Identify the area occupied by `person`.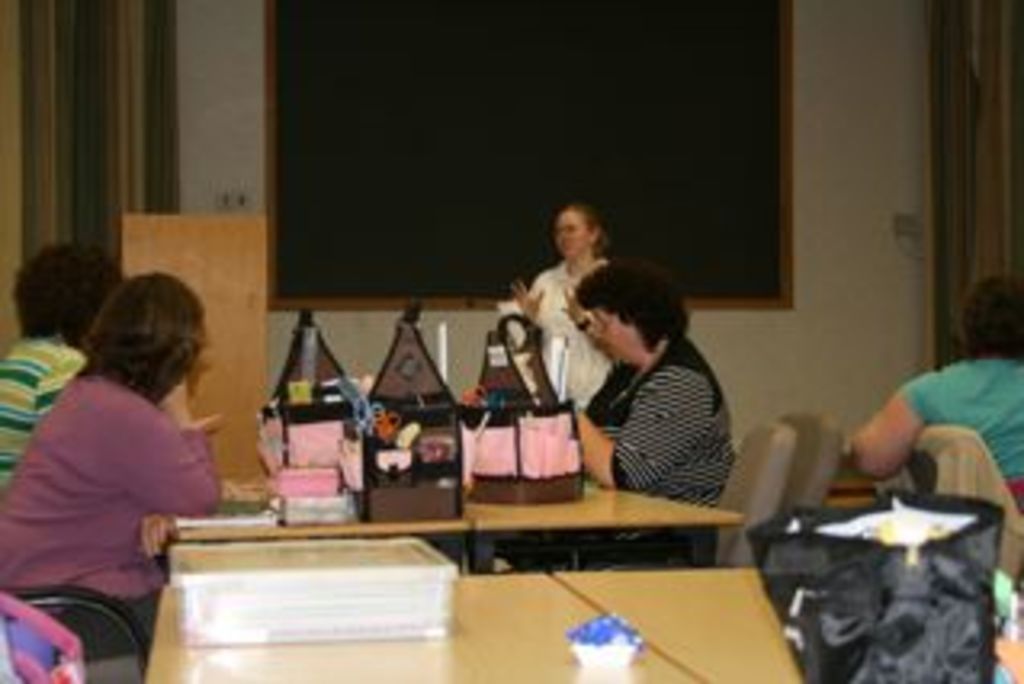
Area: bbox(851, 273, 1021, 514).
